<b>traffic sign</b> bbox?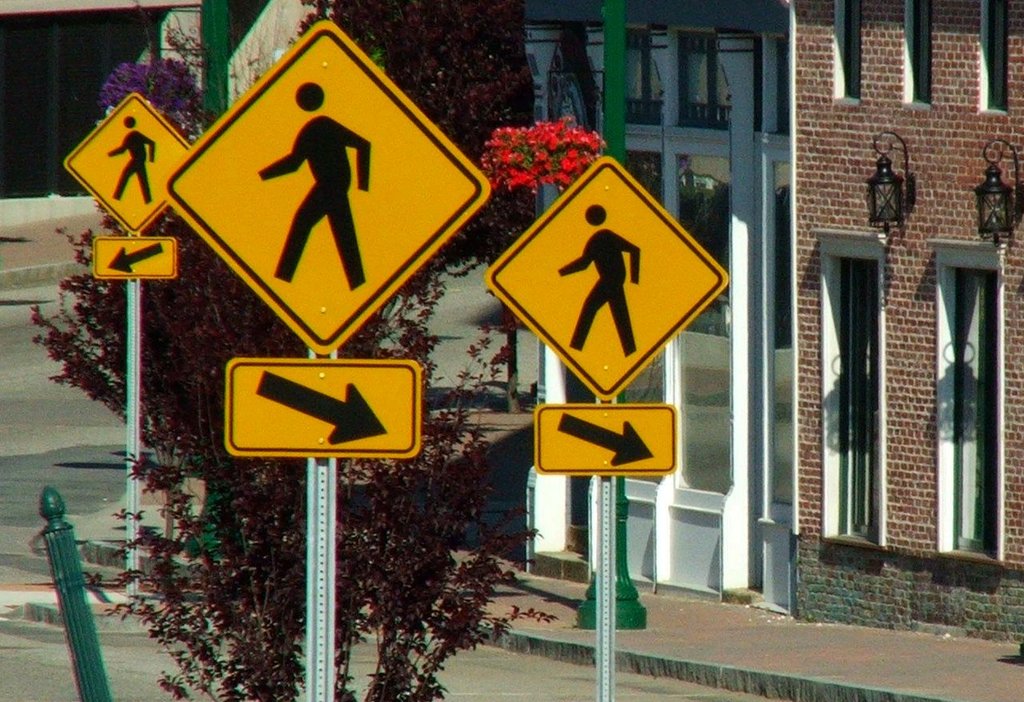
left=63, top=92, right=192, bottom=234
